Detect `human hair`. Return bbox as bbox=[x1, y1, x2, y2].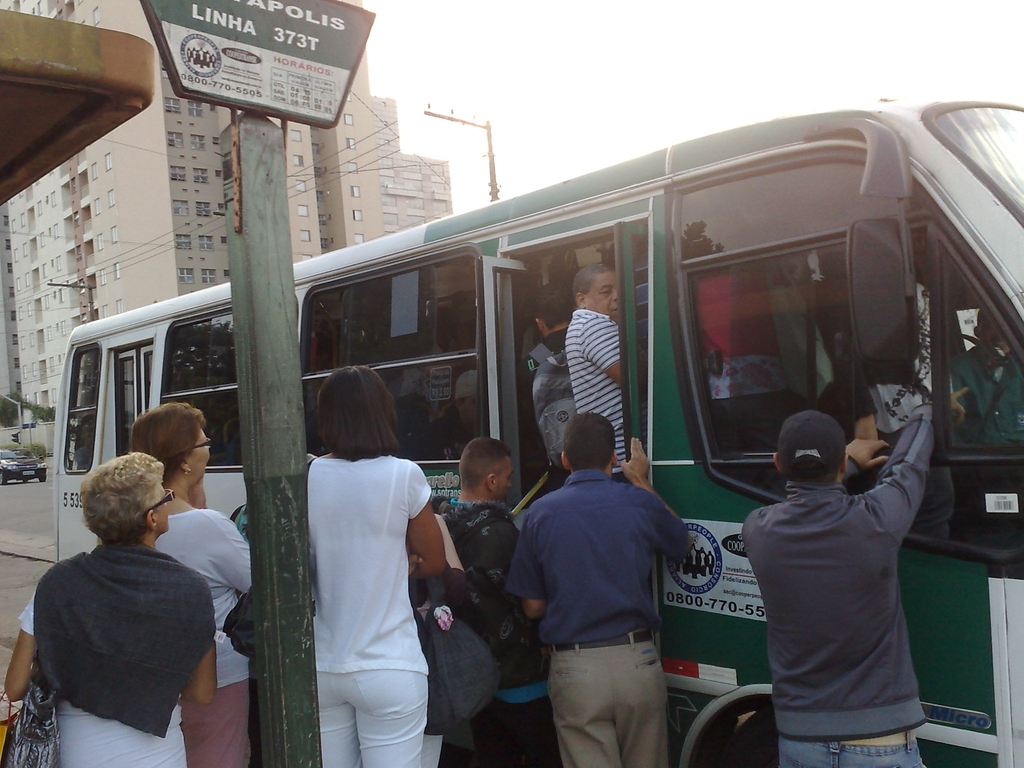
bbox=[568, 257, 612, 307].
